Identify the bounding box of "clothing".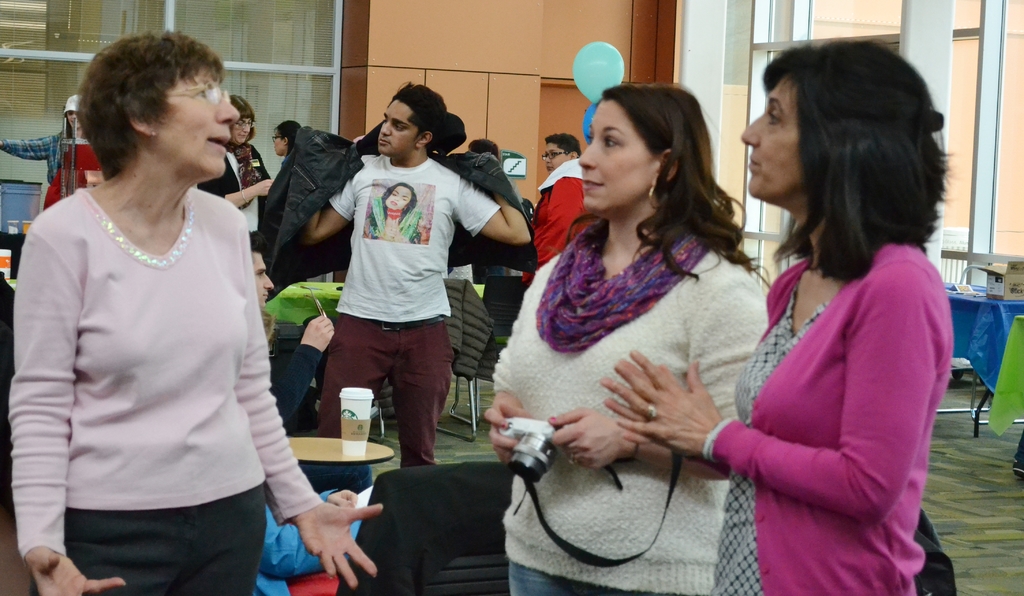
BBox(24, 118, 292, 584).
